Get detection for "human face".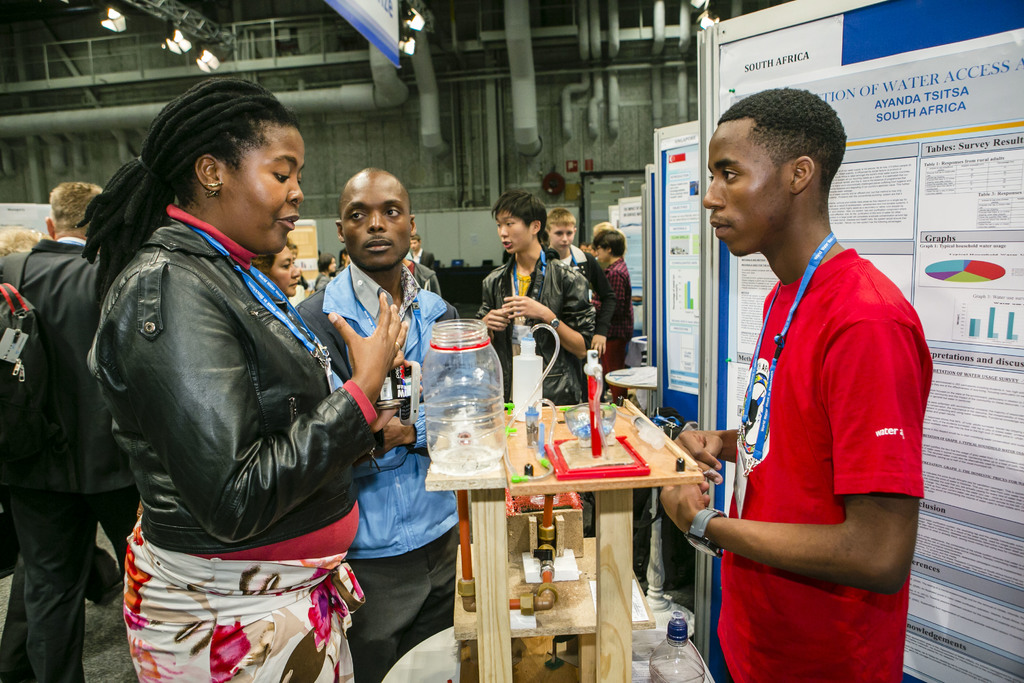
Detection: (left=595, top=244, right=606, bottom=265).
